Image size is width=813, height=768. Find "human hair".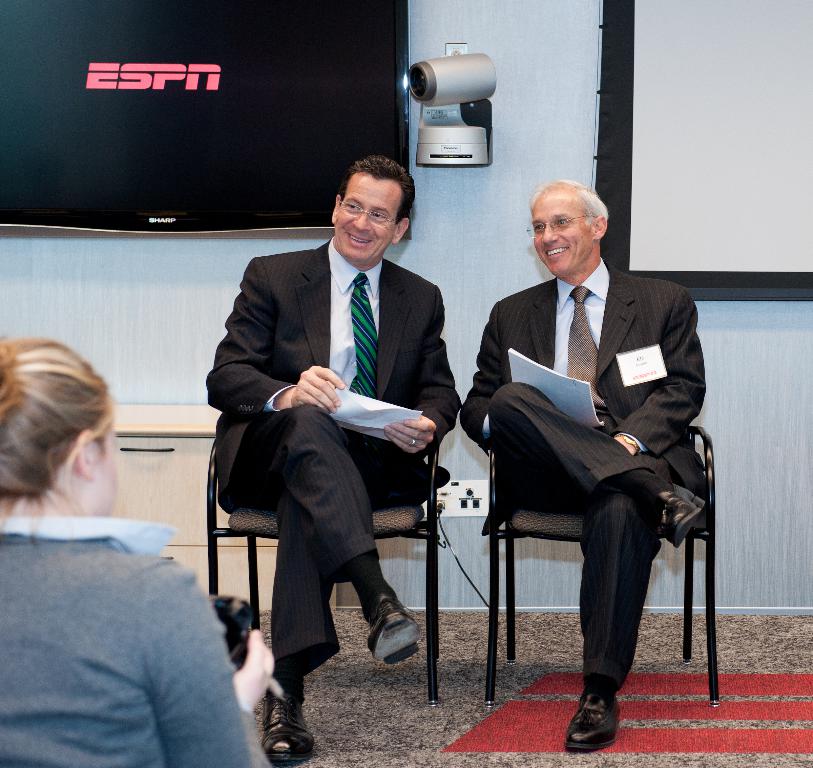
BBox(2, 336, 127, 549).
